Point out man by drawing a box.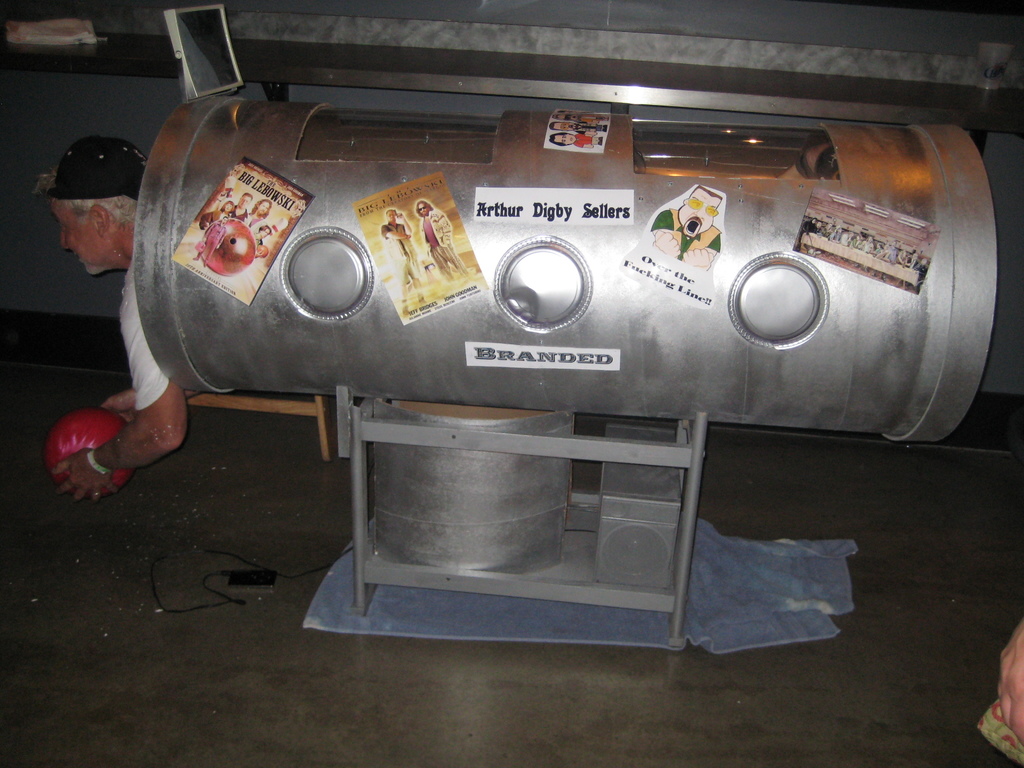
(548, 131, 604, 147).
